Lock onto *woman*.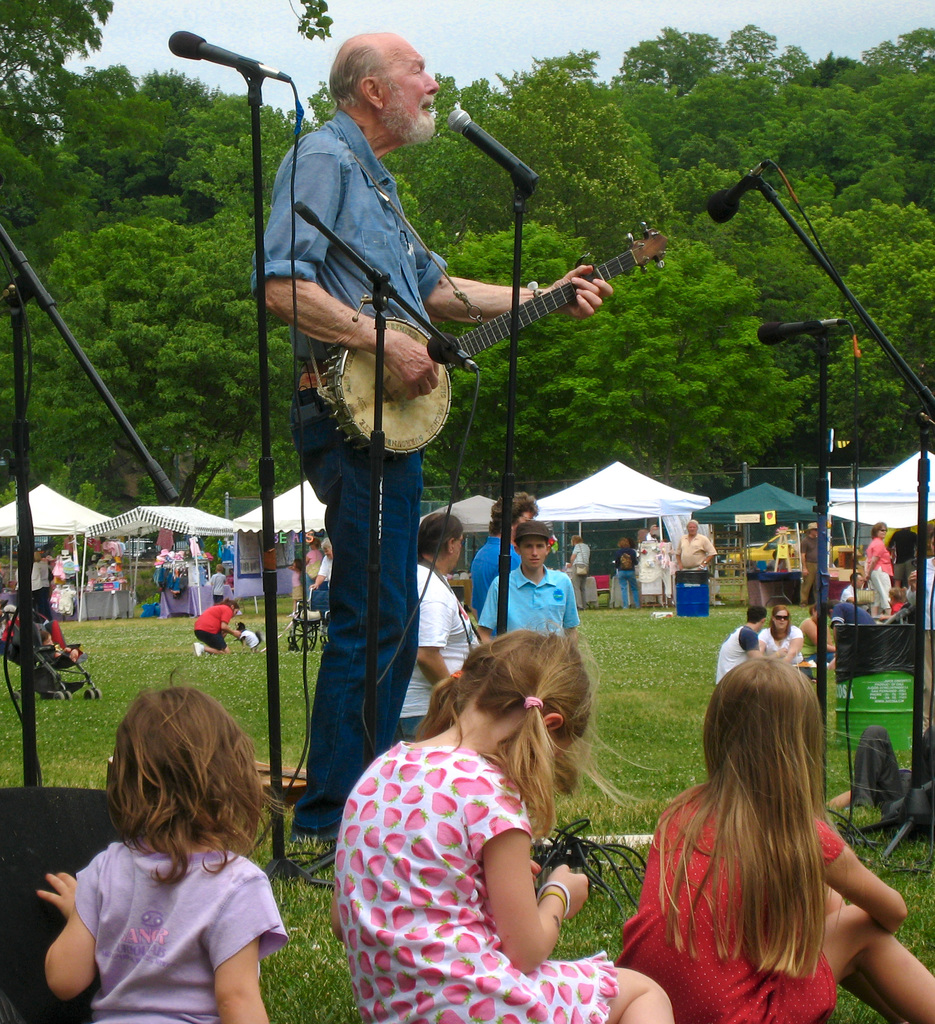
Locked: [x1=852, y1=519, x2=902, y2=627].
